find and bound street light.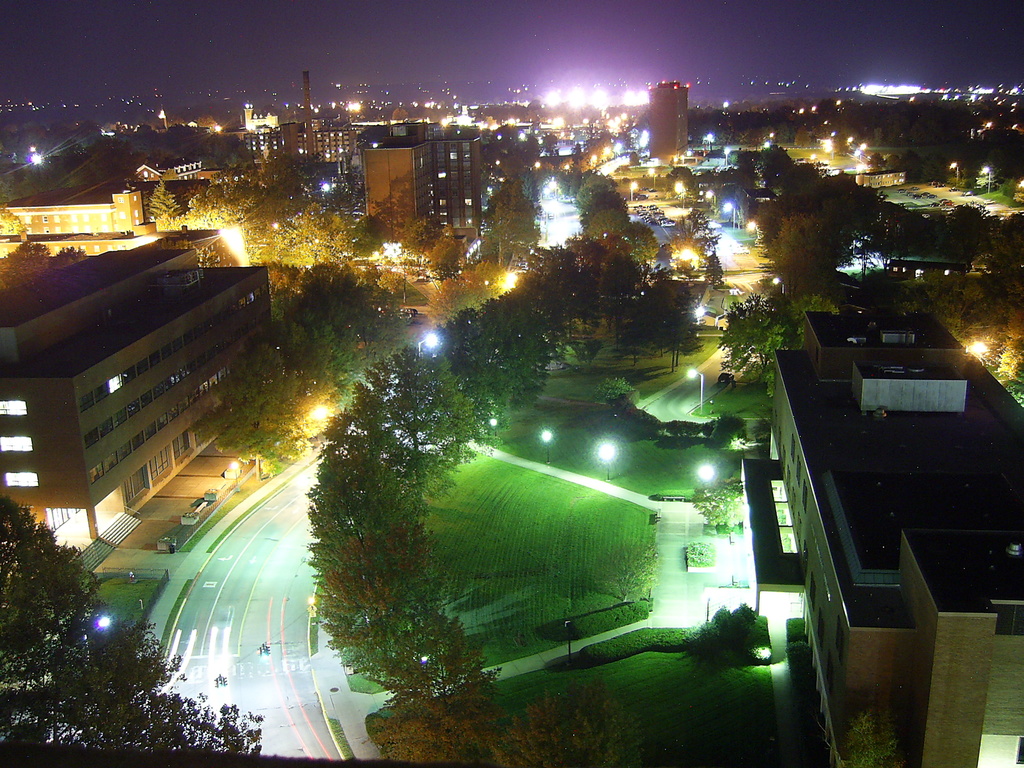
Bound: {"x1": 624, "y1": 179, "x2": 636, "y2": 205}.
